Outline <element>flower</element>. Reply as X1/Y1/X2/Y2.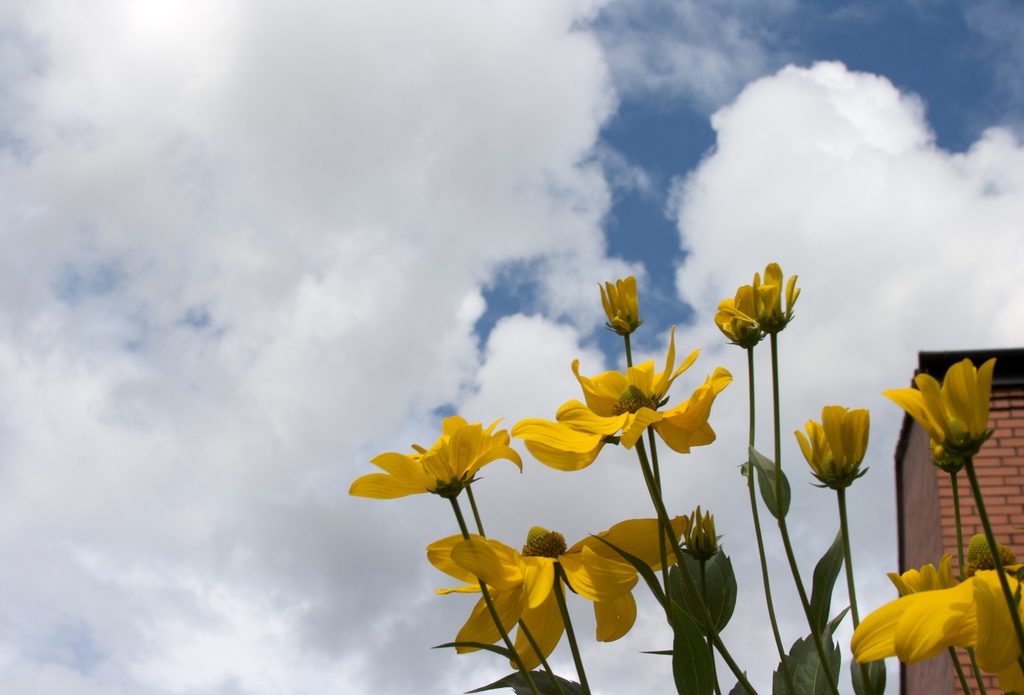
884/554/951/598.
